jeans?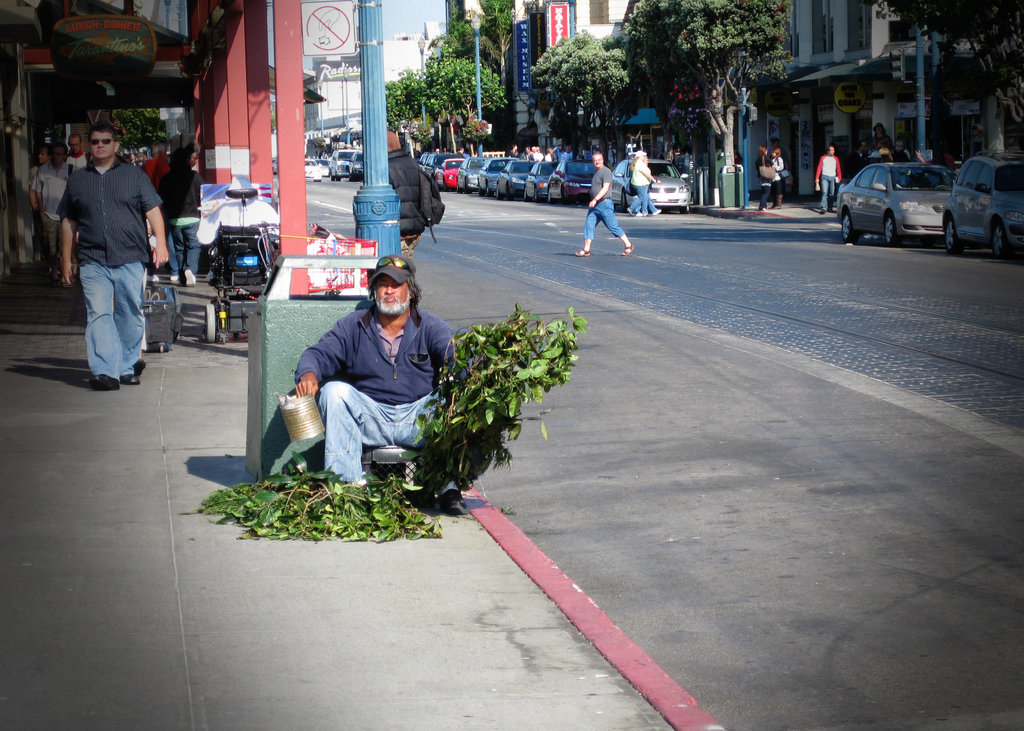
locate(630, 186, 648, 212)
